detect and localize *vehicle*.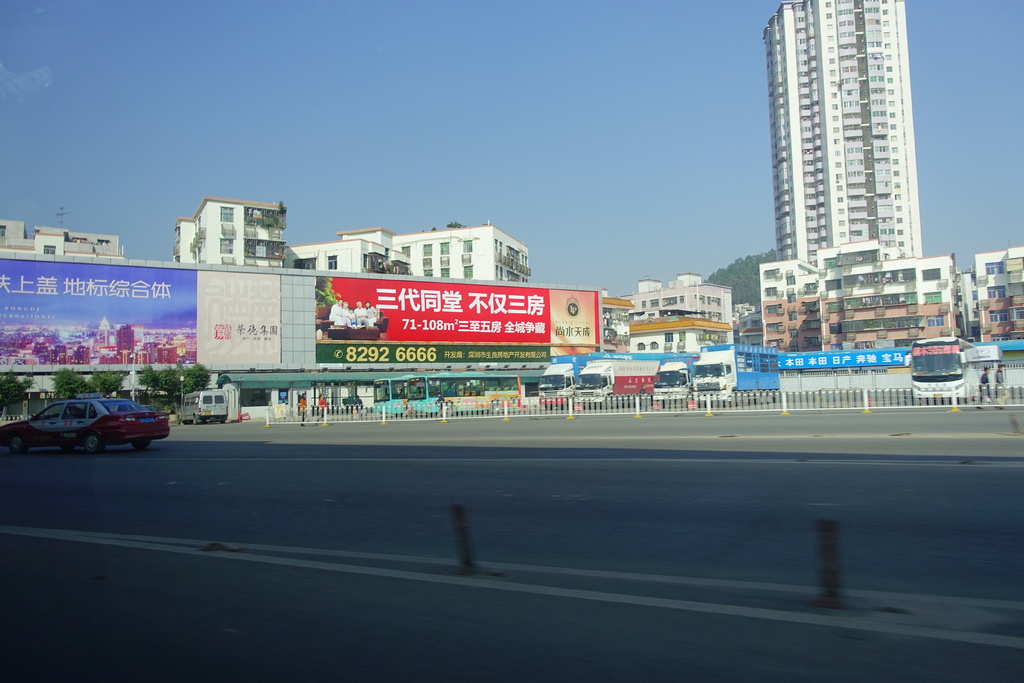
Localized at (653, 356, 698, 407).
